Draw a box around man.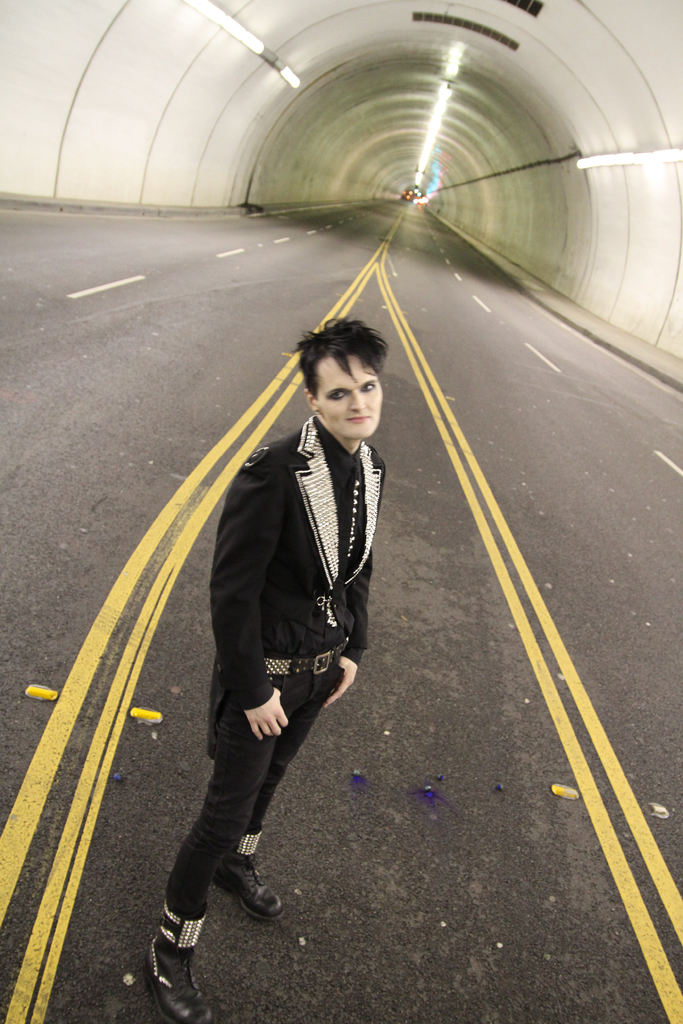
bbox(152, 328, 374, 996).
